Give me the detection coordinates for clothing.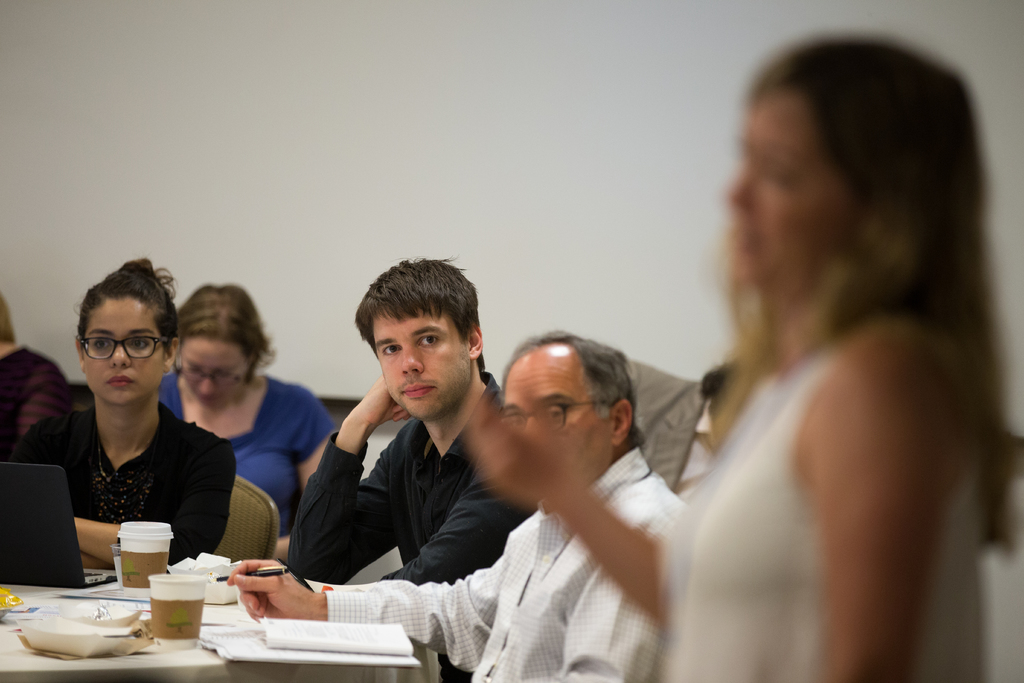
detection(152, 359, 336, 545).
